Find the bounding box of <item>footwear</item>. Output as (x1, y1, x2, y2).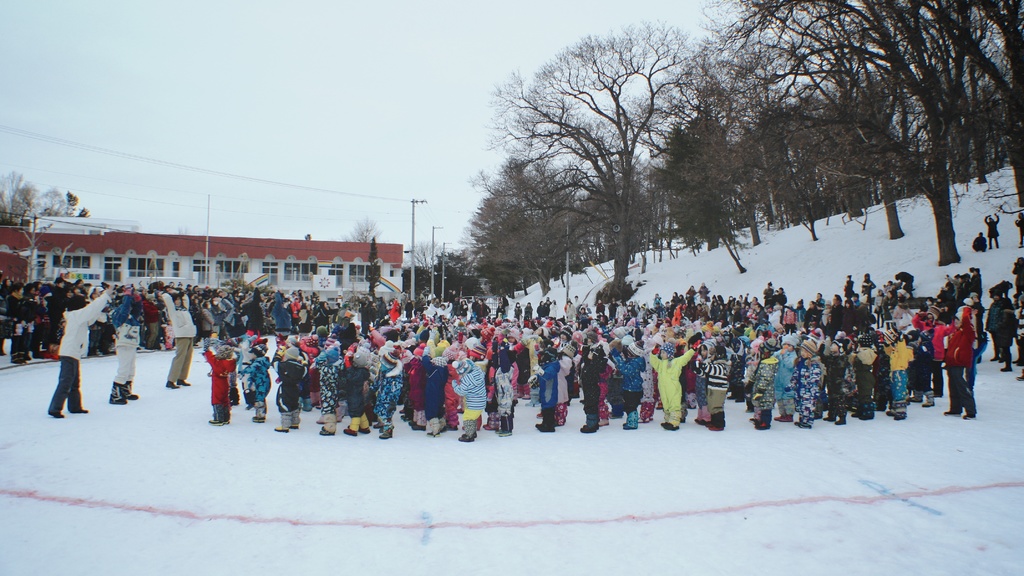
(733, 398, 746, 404).
